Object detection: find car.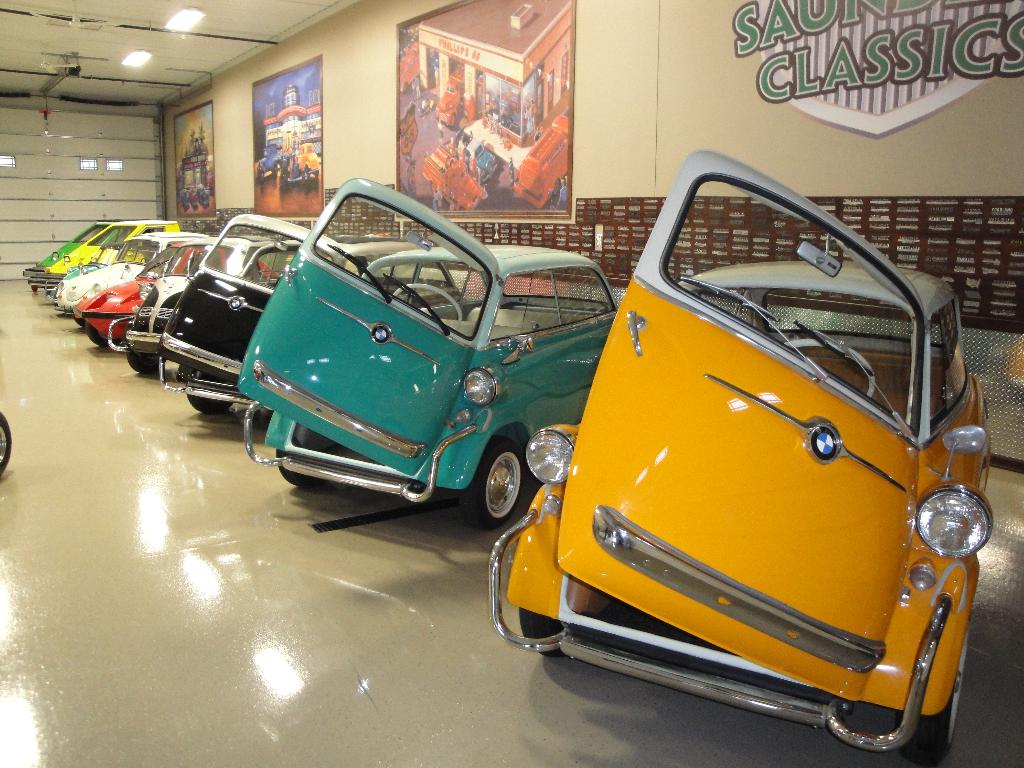
pyautogui.locateOnScreen(451, 126, 499, 184).
